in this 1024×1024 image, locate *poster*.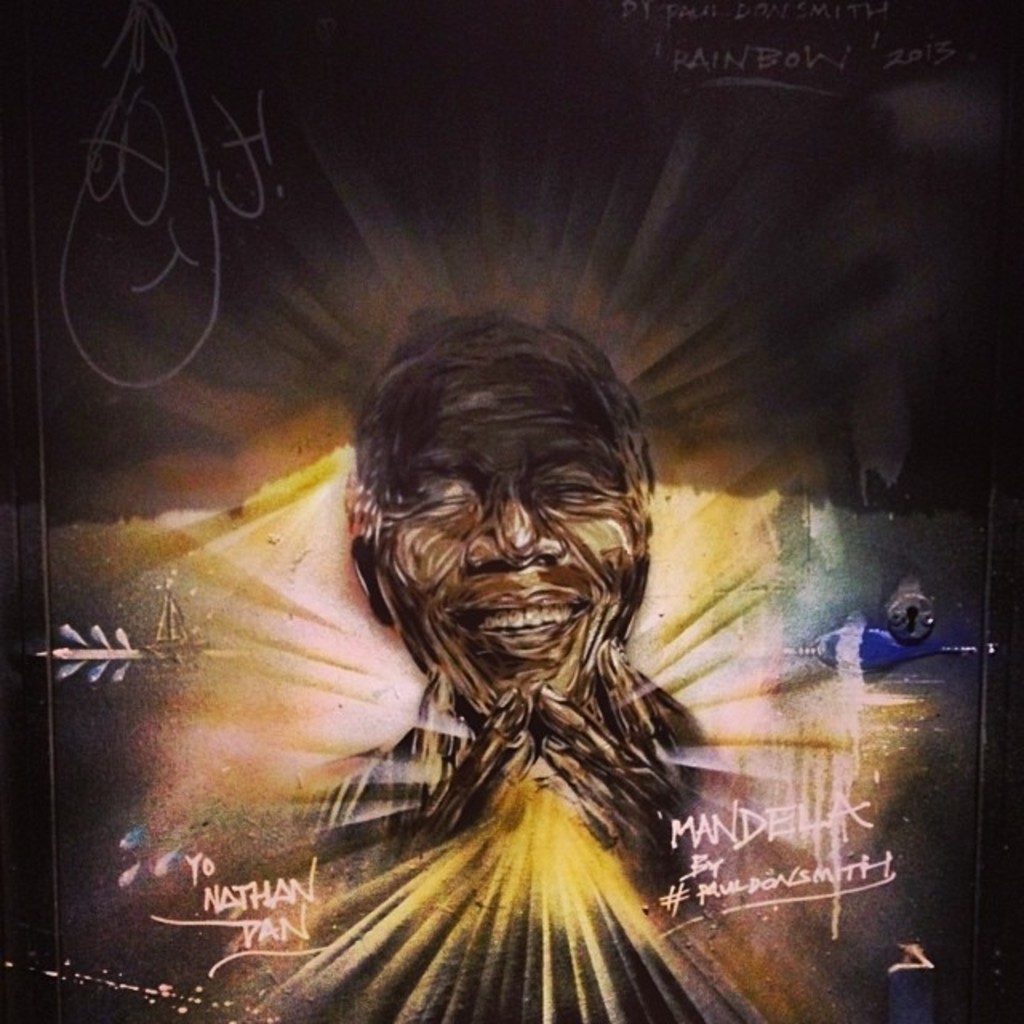
Bounding box: Rect(0, 38, 1005, 1023).
